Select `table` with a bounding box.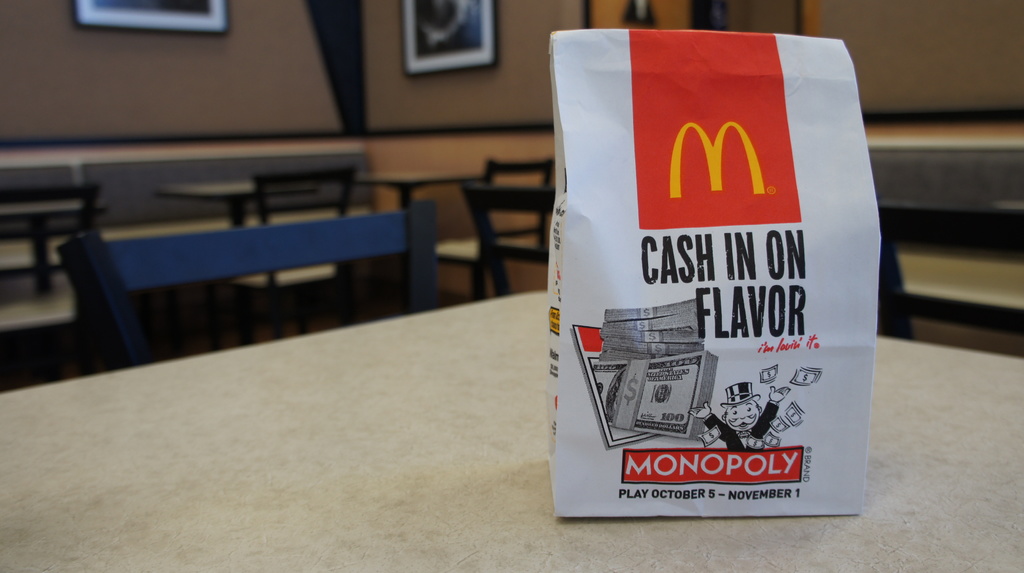
[left=0, top=282, right=1023, bottom=572].
